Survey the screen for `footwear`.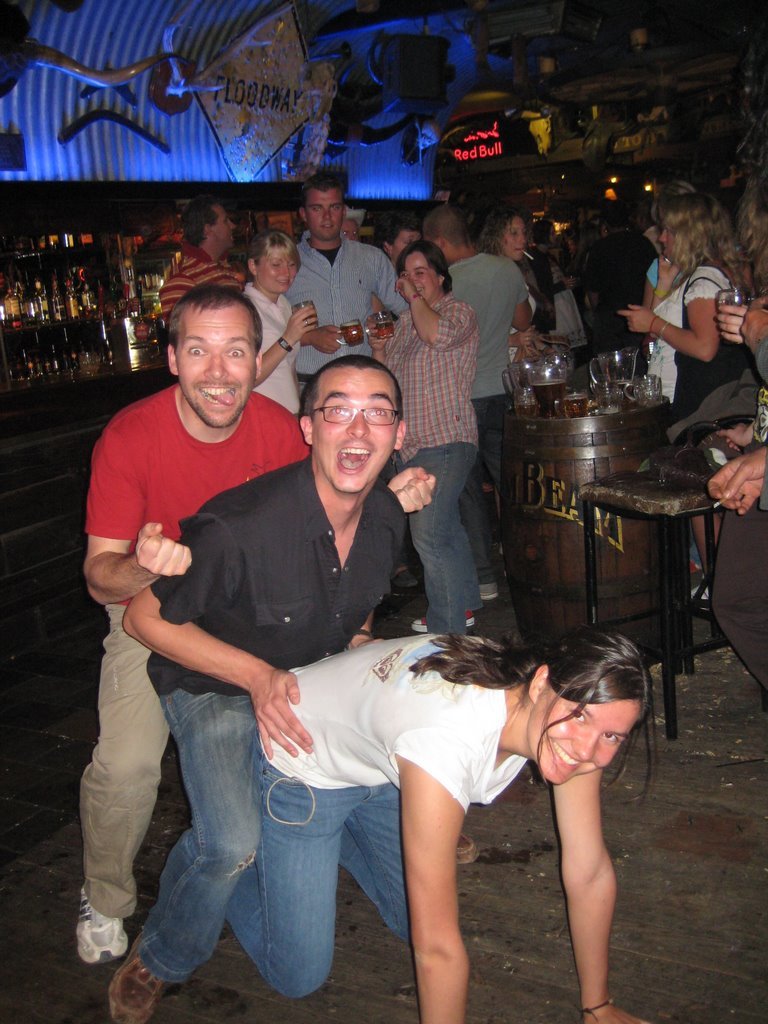
Survey found: 456/829/488/868.
